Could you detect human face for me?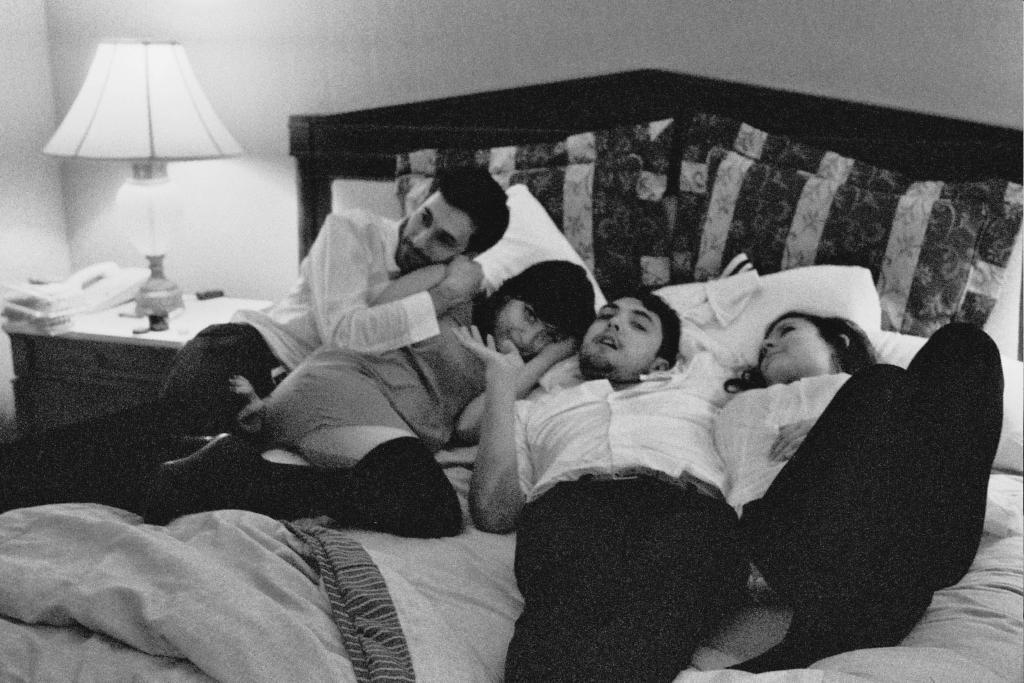
Detection result: crop(495, 296, 557, 361).
